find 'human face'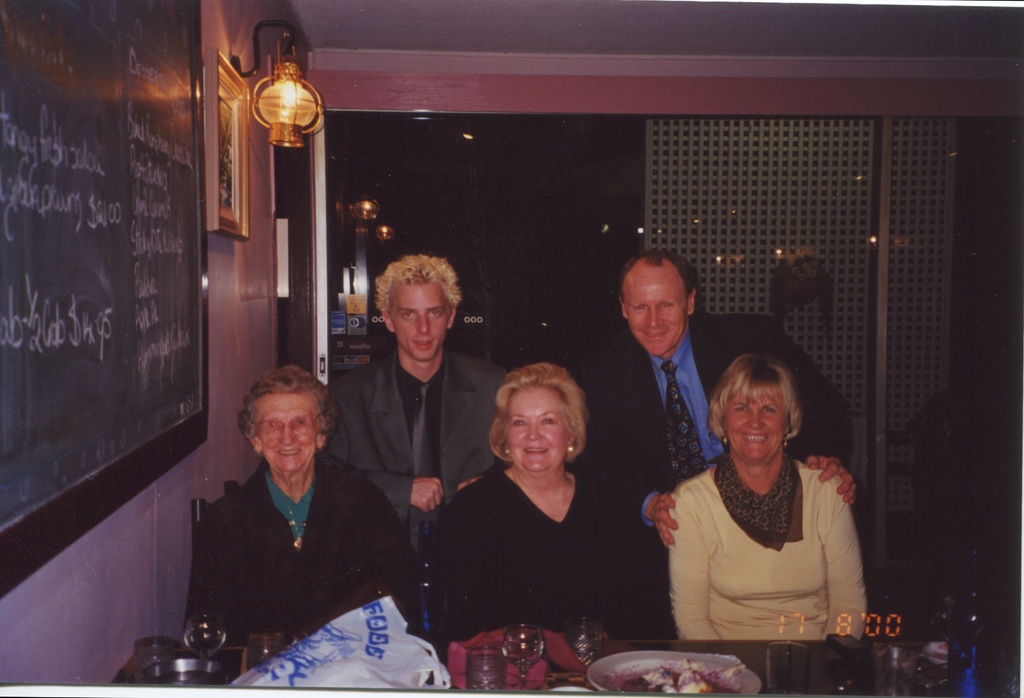
395/289/446/359
